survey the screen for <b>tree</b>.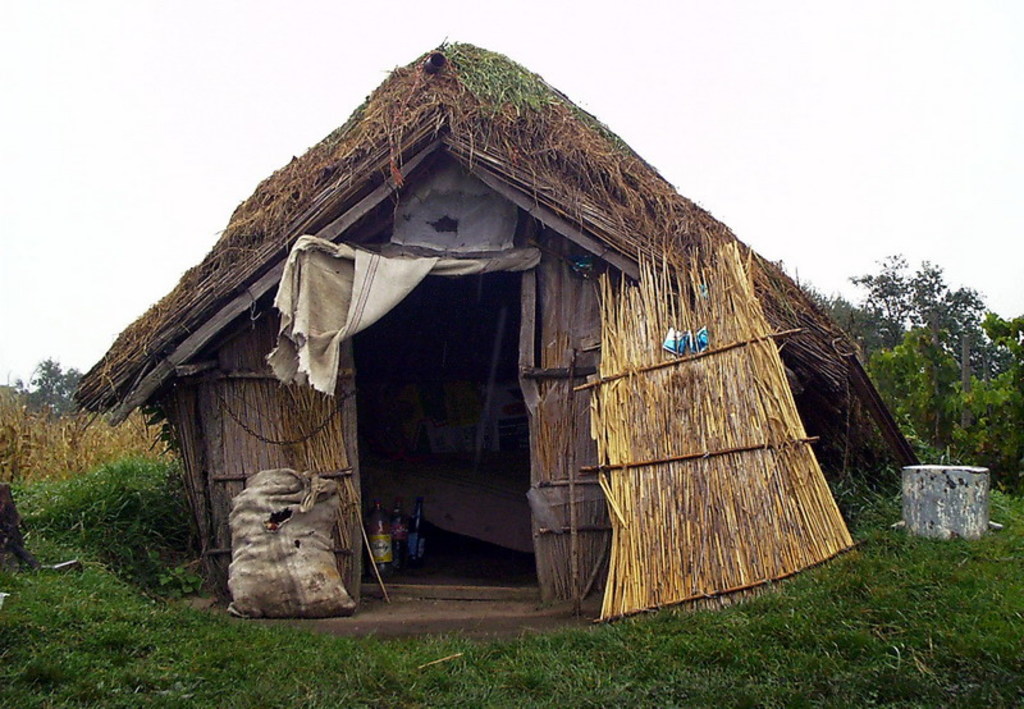
Survey found: bbox(836, 252, 991, 425).
